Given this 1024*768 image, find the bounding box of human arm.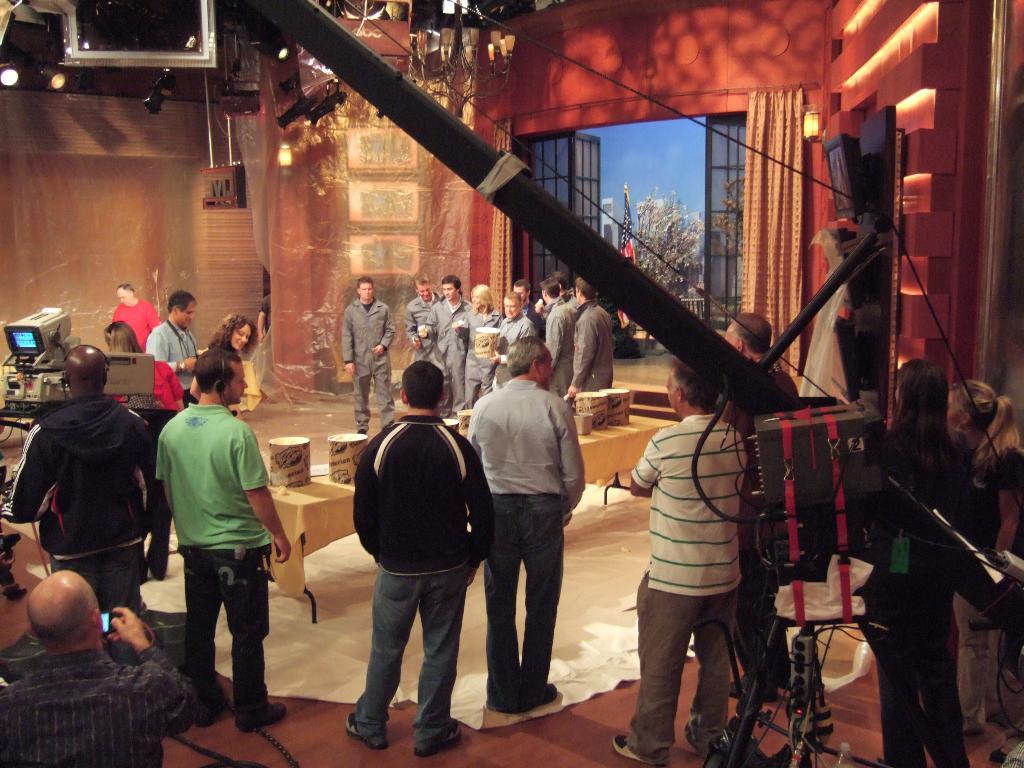
<bbox>451, 305, 466, 337</bbox>.
